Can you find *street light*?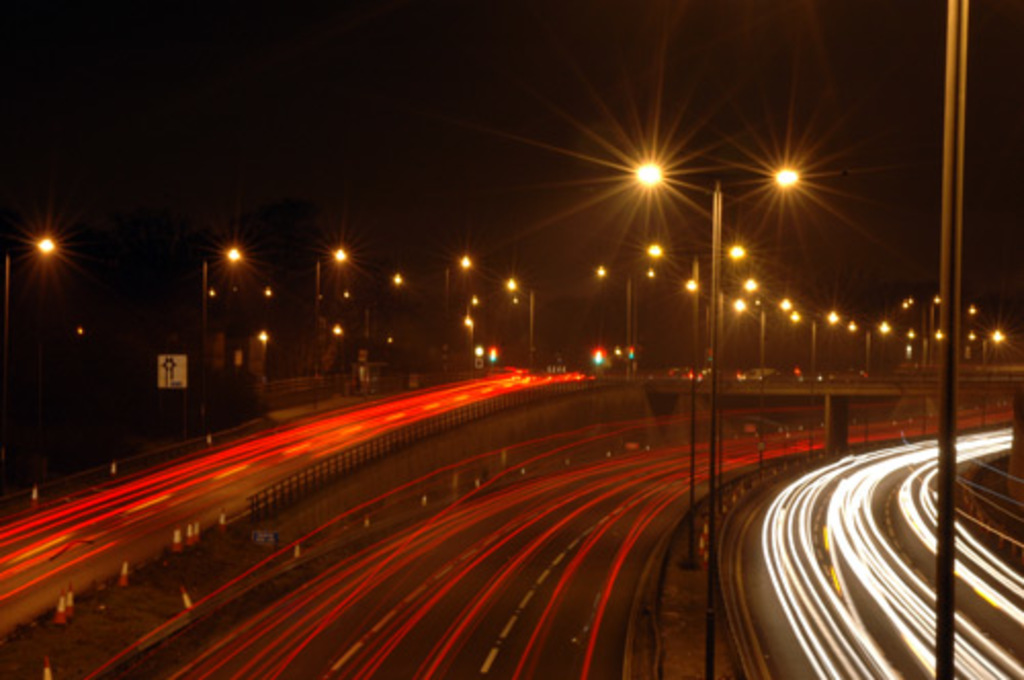
Yes, bounding box: [x1=729, y1=295, x2=803, y2=330].
